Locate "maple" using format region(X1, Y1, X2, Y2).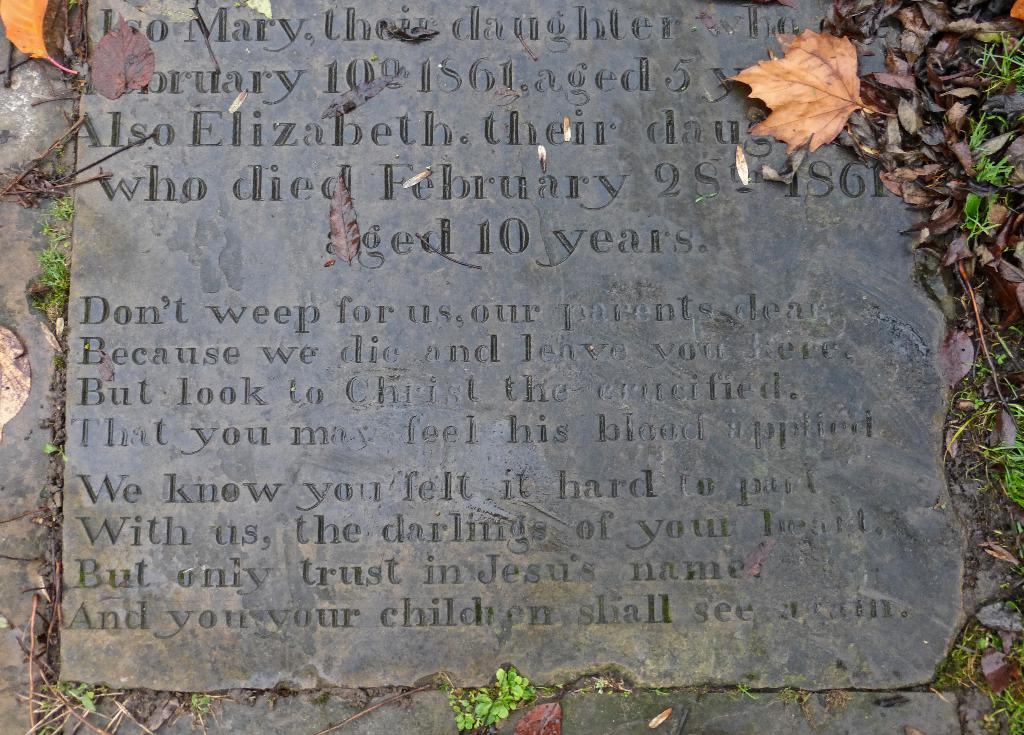
region(79, 17, 159, 110).
